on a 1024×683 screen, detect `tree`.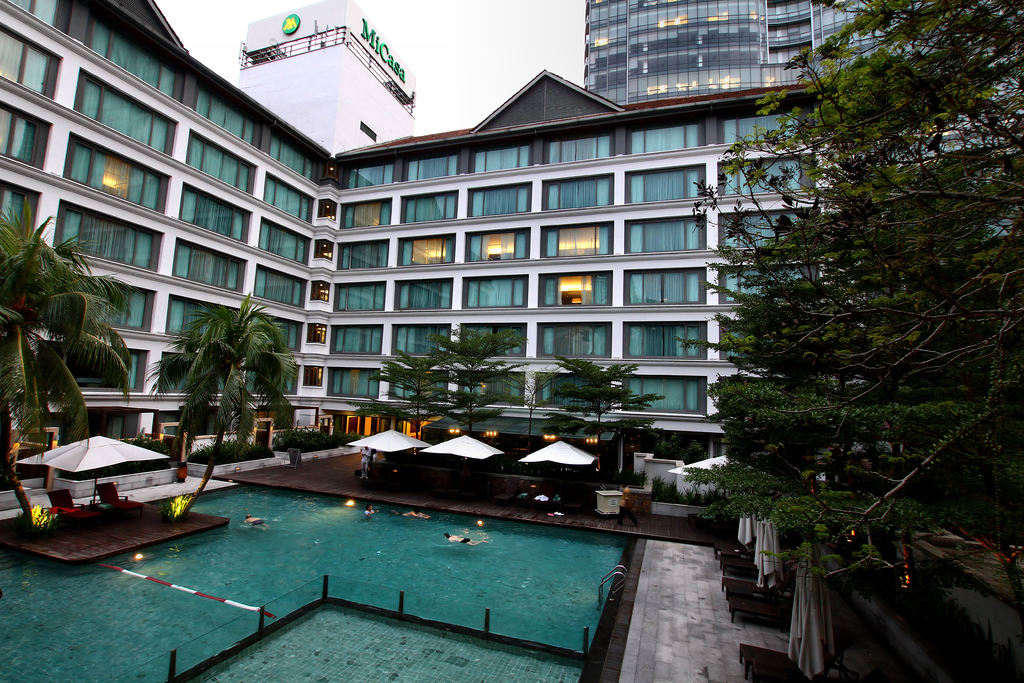
left=355, top=349, right=454, bottom=434.
